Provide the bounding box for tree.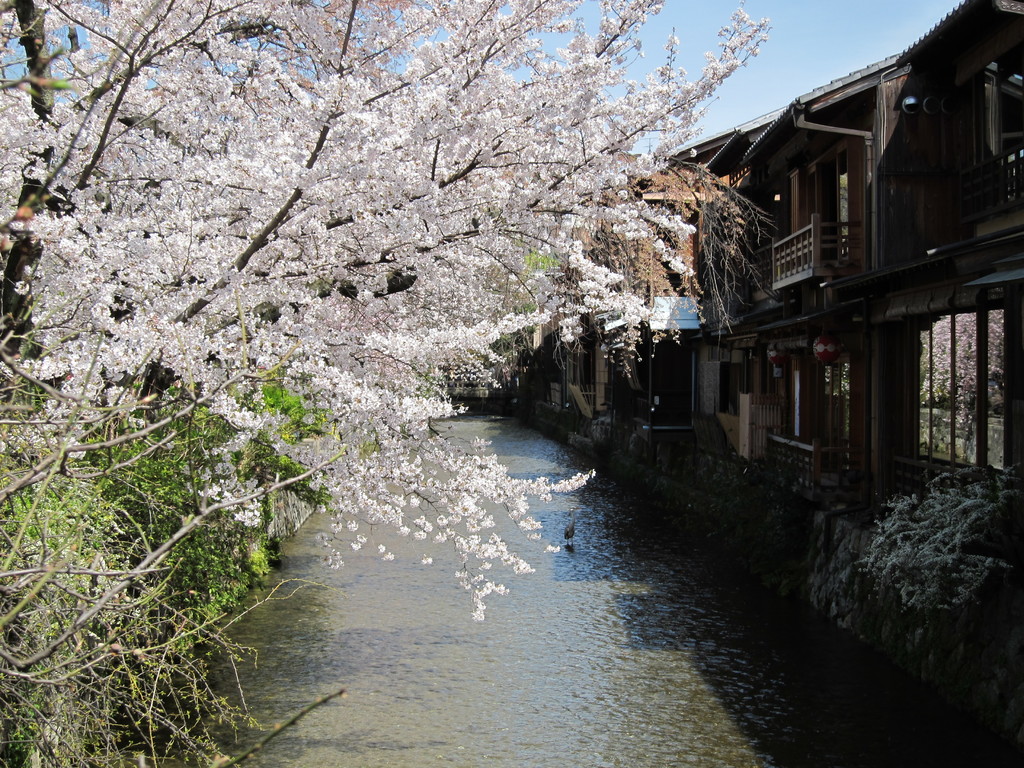
bbox(0, 0, 777, 627).
